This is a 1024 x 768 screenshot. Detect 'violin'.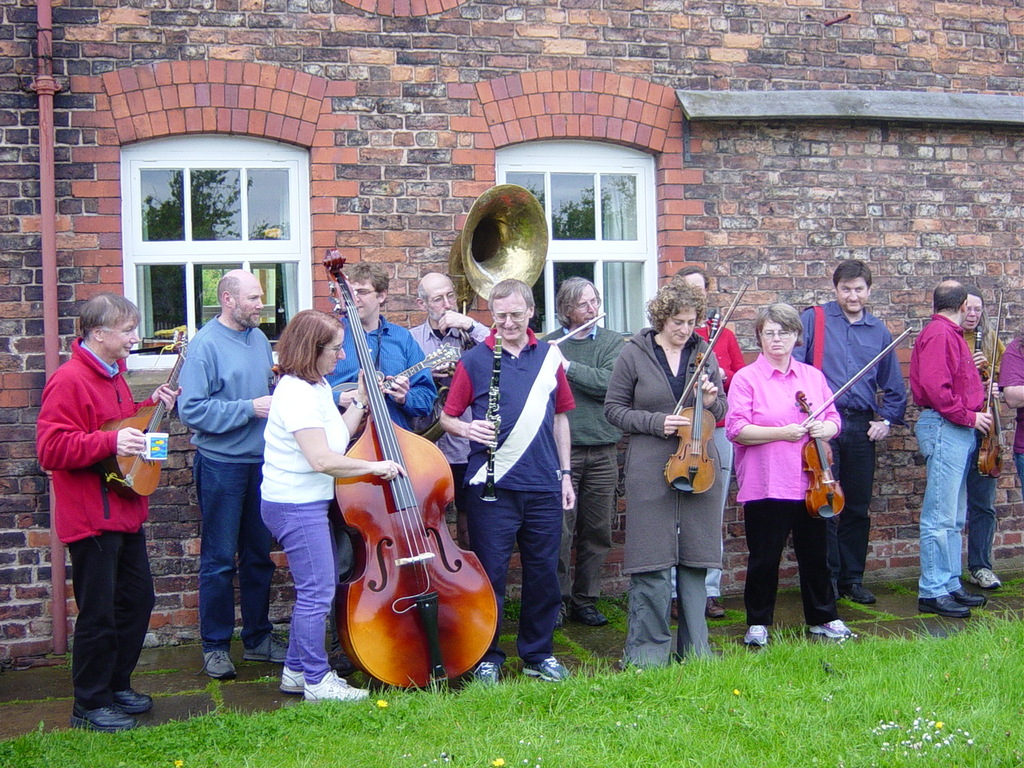
[left=704, top=306, right=720, bottom=352].
